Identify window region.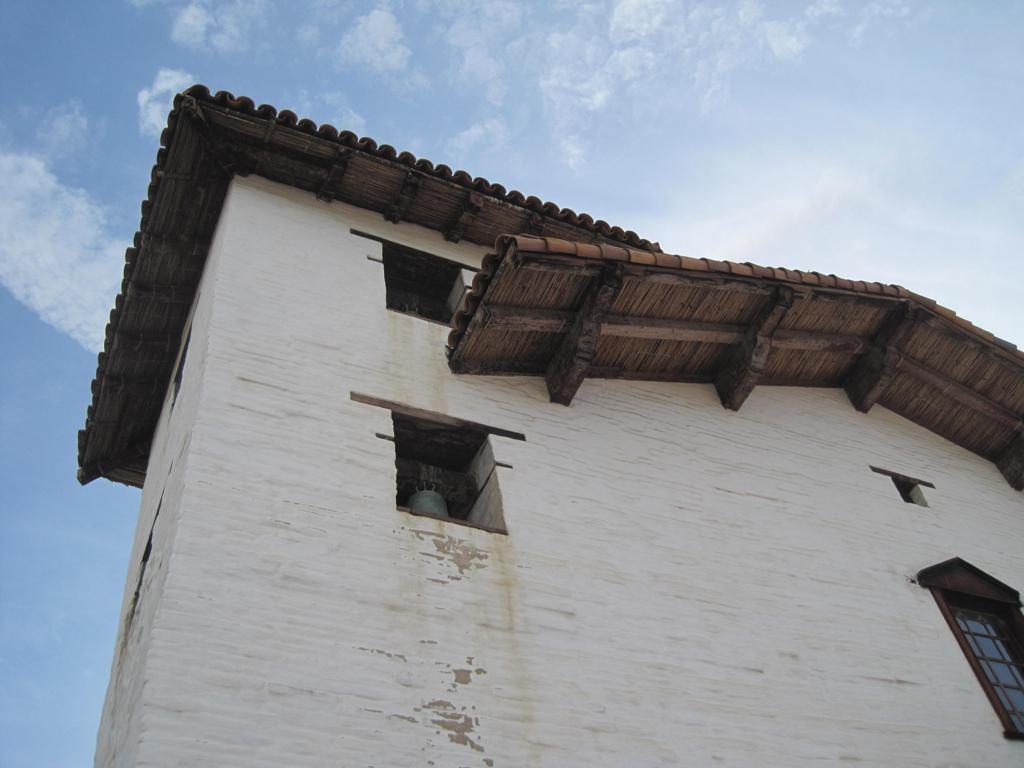
Region: [x1=918, y1=554, x2=1023, y2=743].
